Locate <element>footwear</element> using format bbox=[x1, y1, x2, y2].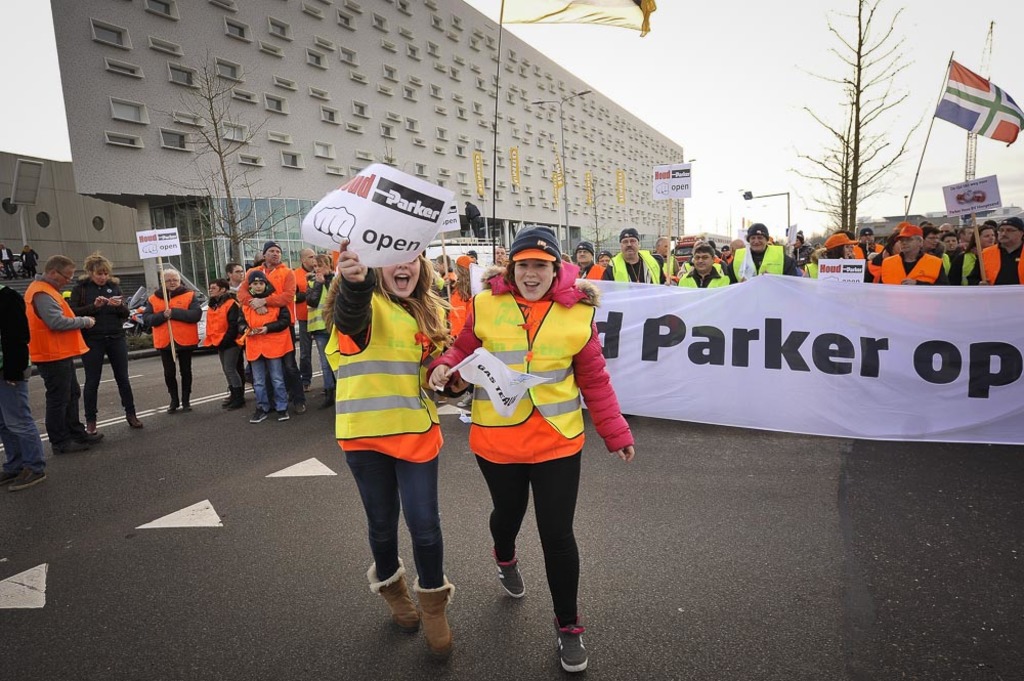
bbox=[495, 549, 526, 598].
